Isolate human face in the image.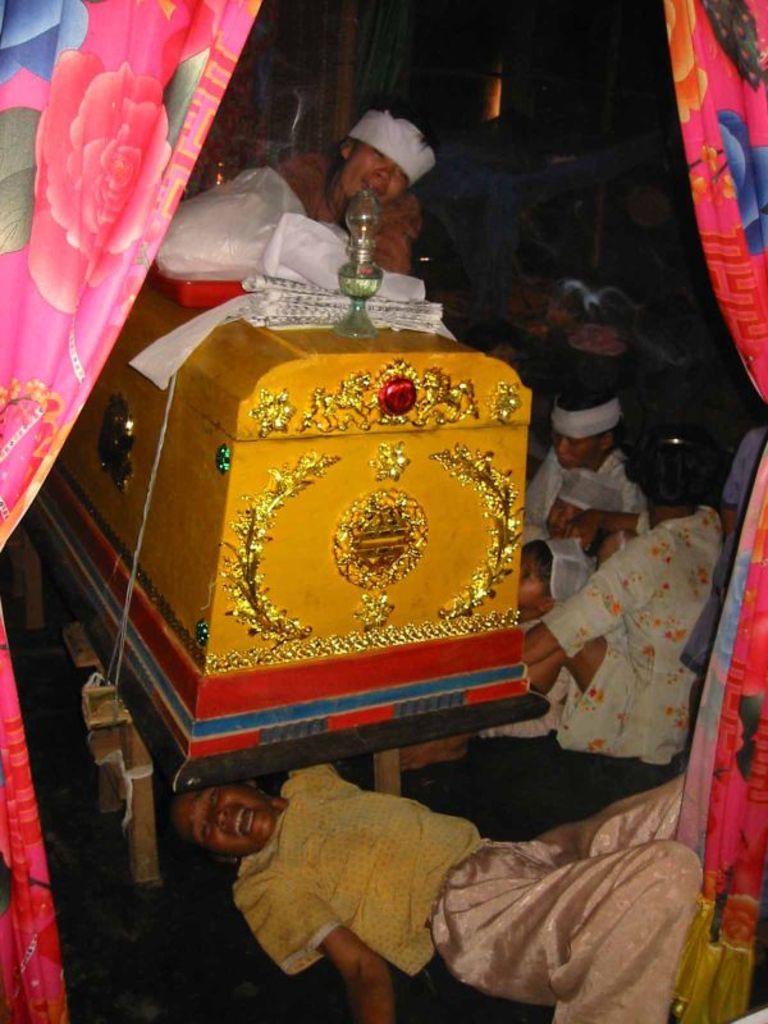
Isolated region: [left=339, top=137, right=408, bottom=209].
